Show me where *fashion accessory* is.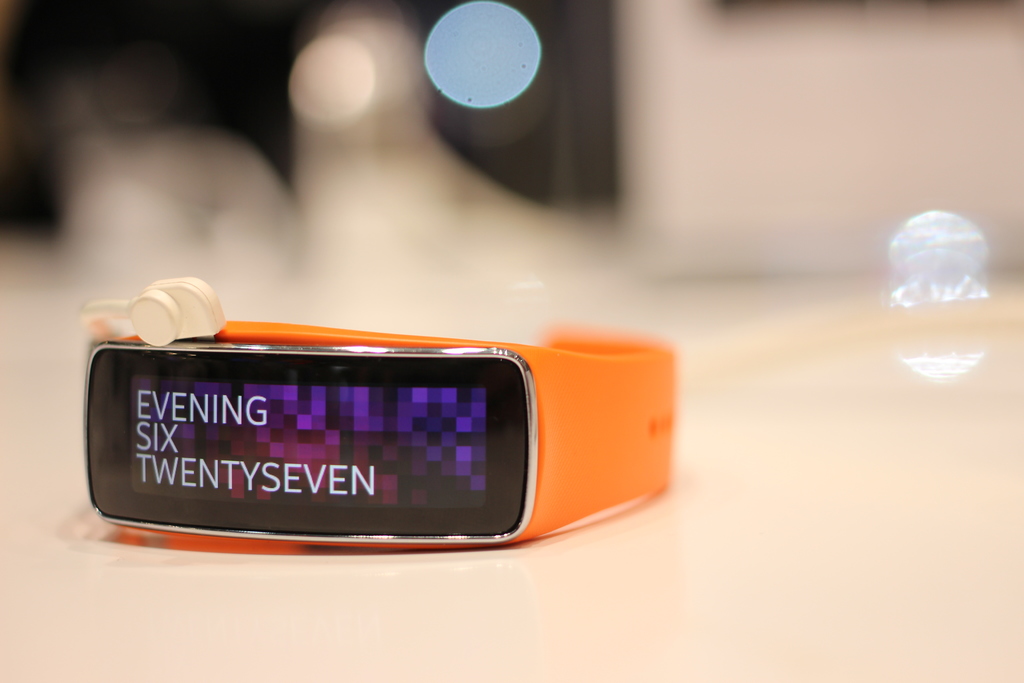
*fashion accessory* is at (left=75, top=315, right=680, bottom=554).
